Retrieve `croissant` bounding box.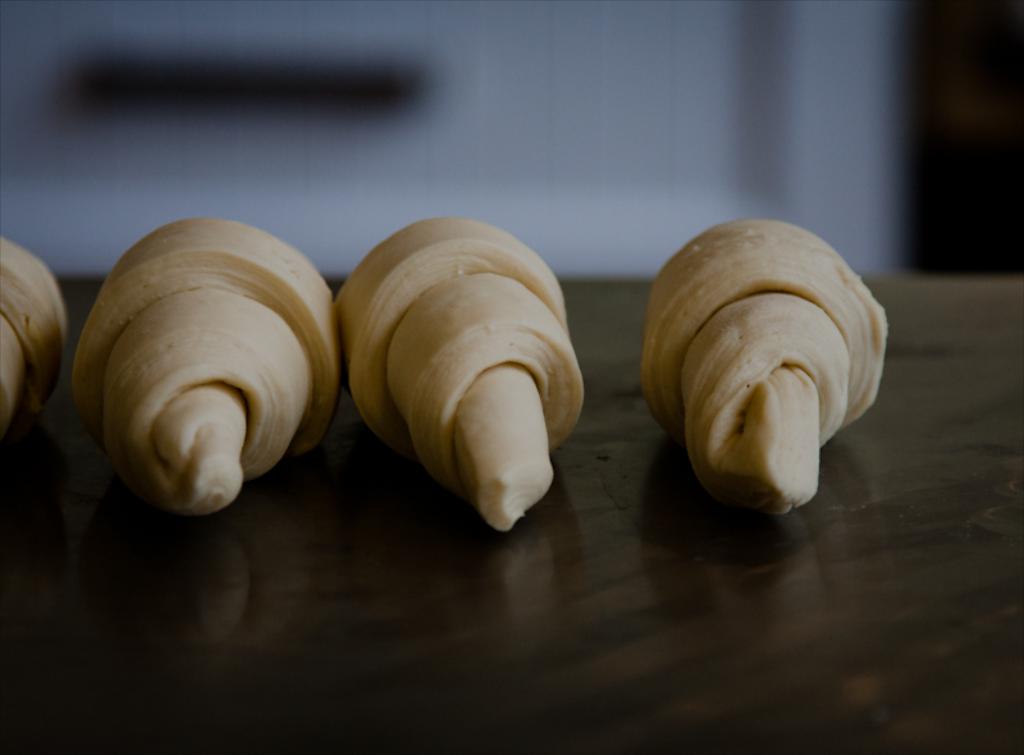
Bounding box: rect(335, 220, 589, 539).
